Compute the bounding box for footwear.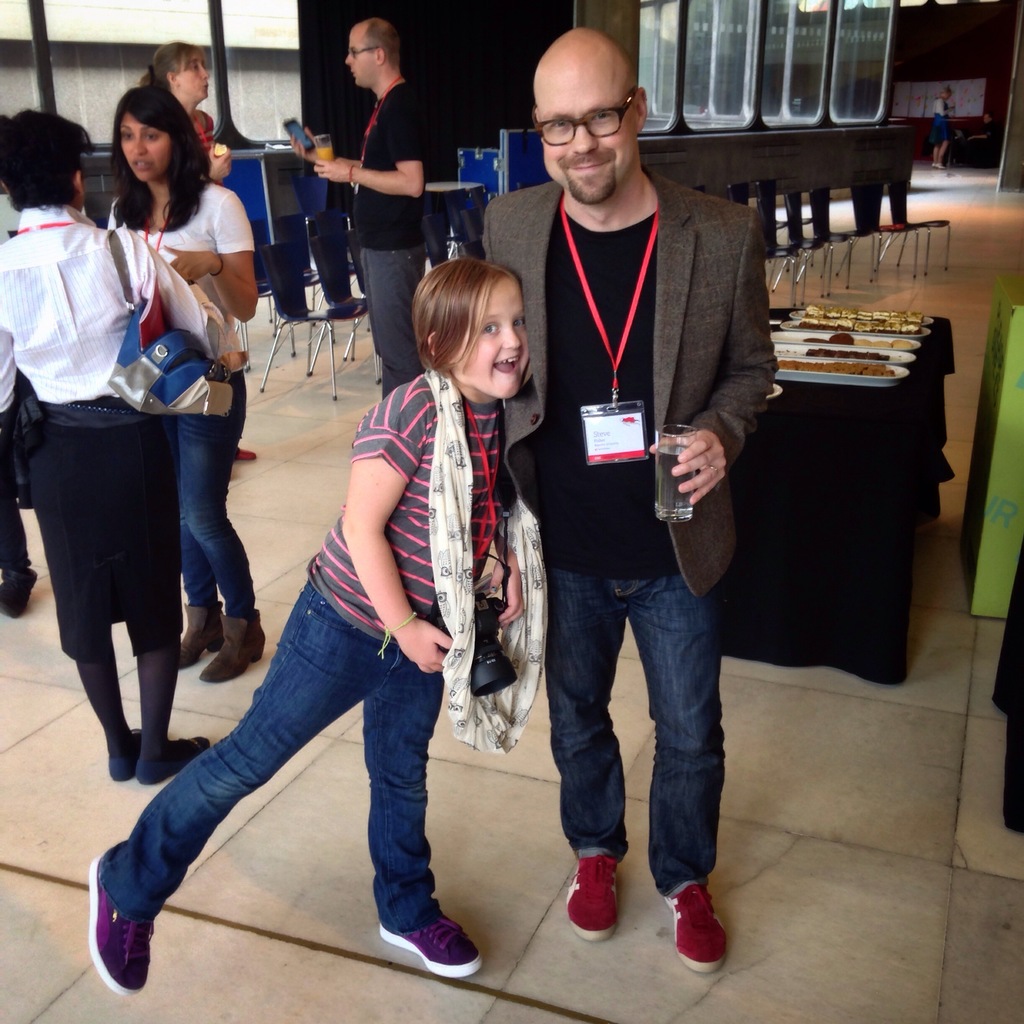
box=[561, 847, 624, 948].
